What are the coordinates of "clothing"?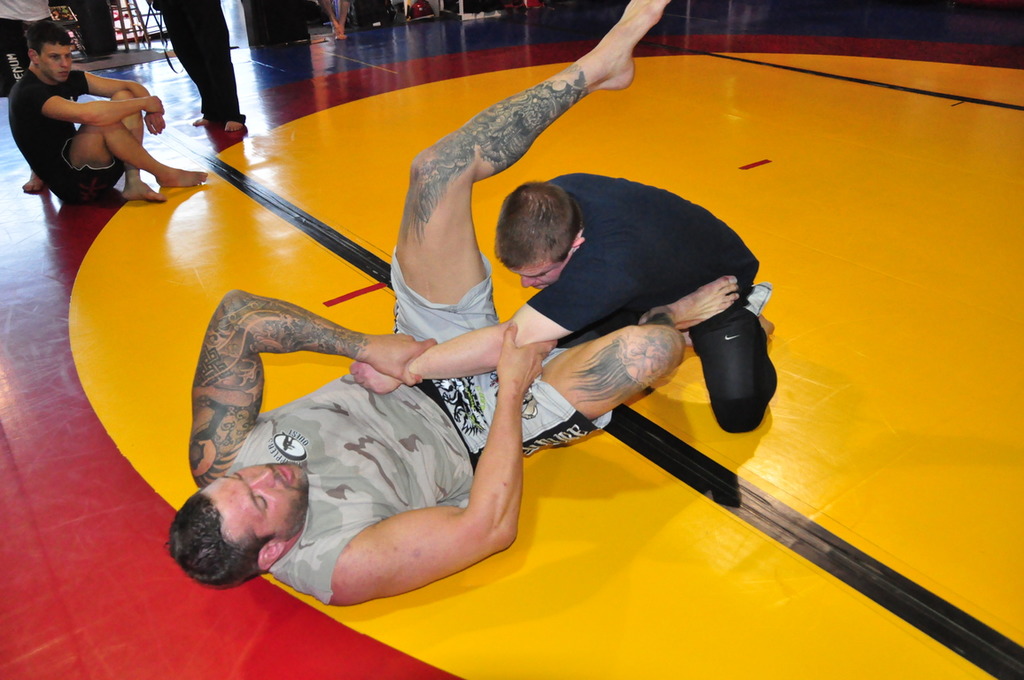
box=[533, 172, 778, 436].
